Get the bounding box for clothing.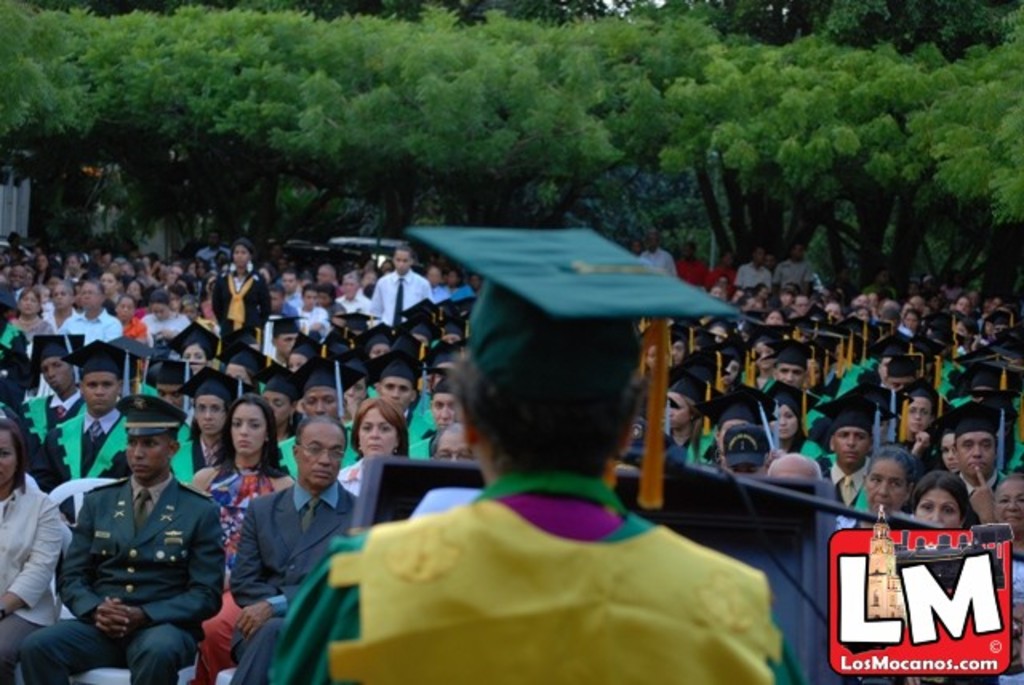
[left=410, top=383, right=432, bottom=459].
